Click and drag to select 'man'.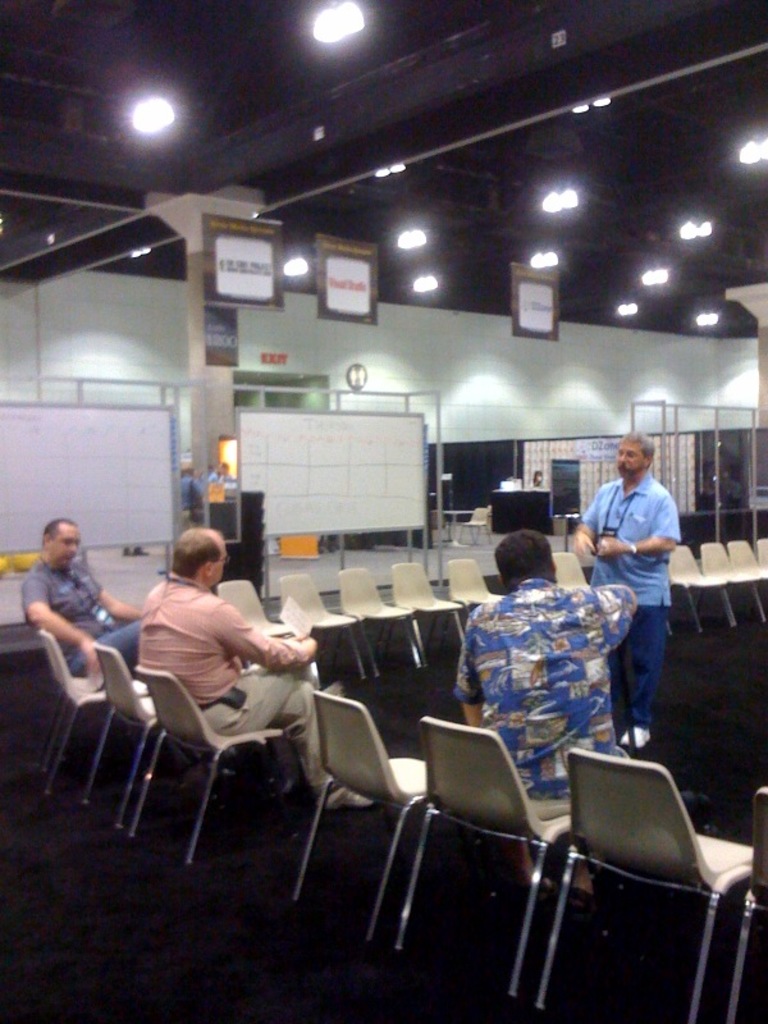
Selection: 449, 530, 637, 908.
